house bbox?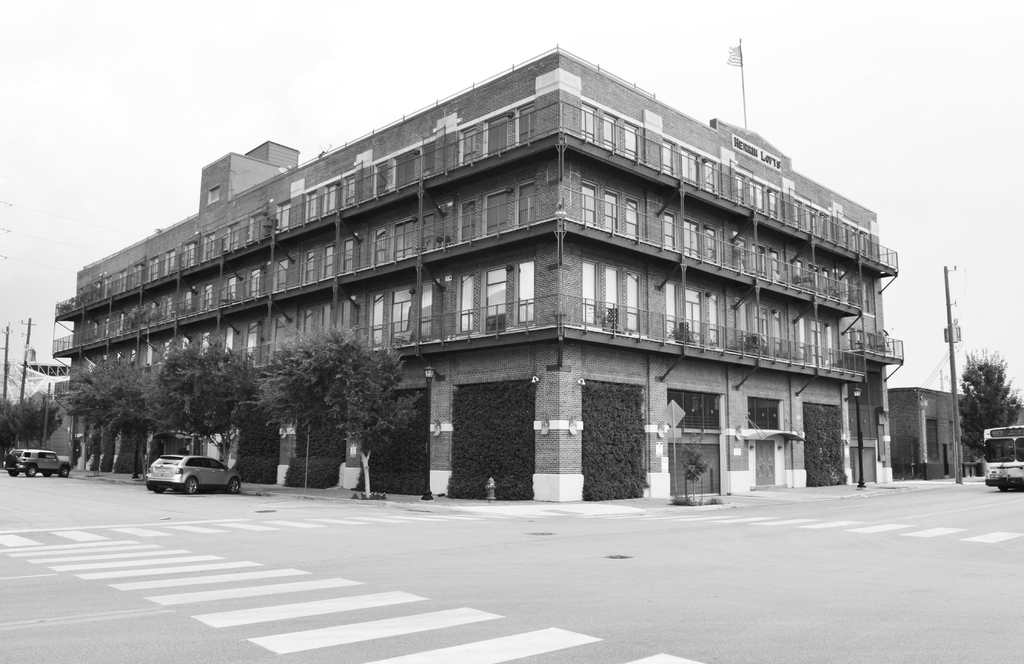
[43, 42, 897, 499]
